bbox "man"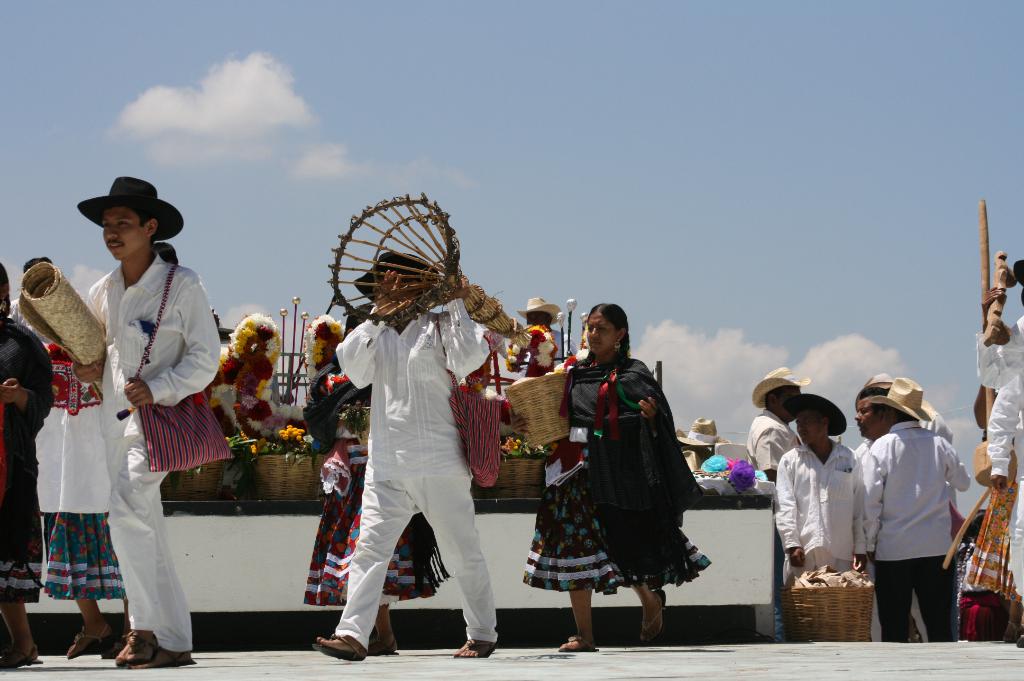
BBox(6, 250, 52, 340)
